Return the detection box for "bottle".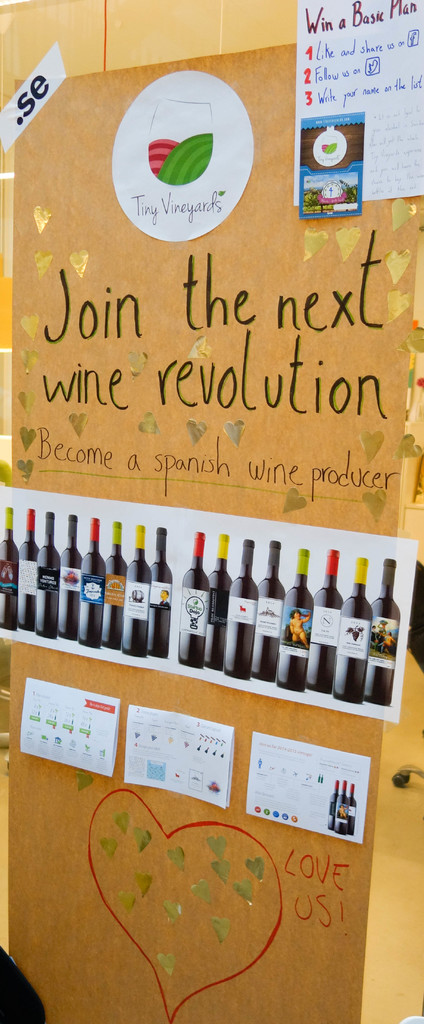
x1=100 y1=516 x2=118 y2=651.
